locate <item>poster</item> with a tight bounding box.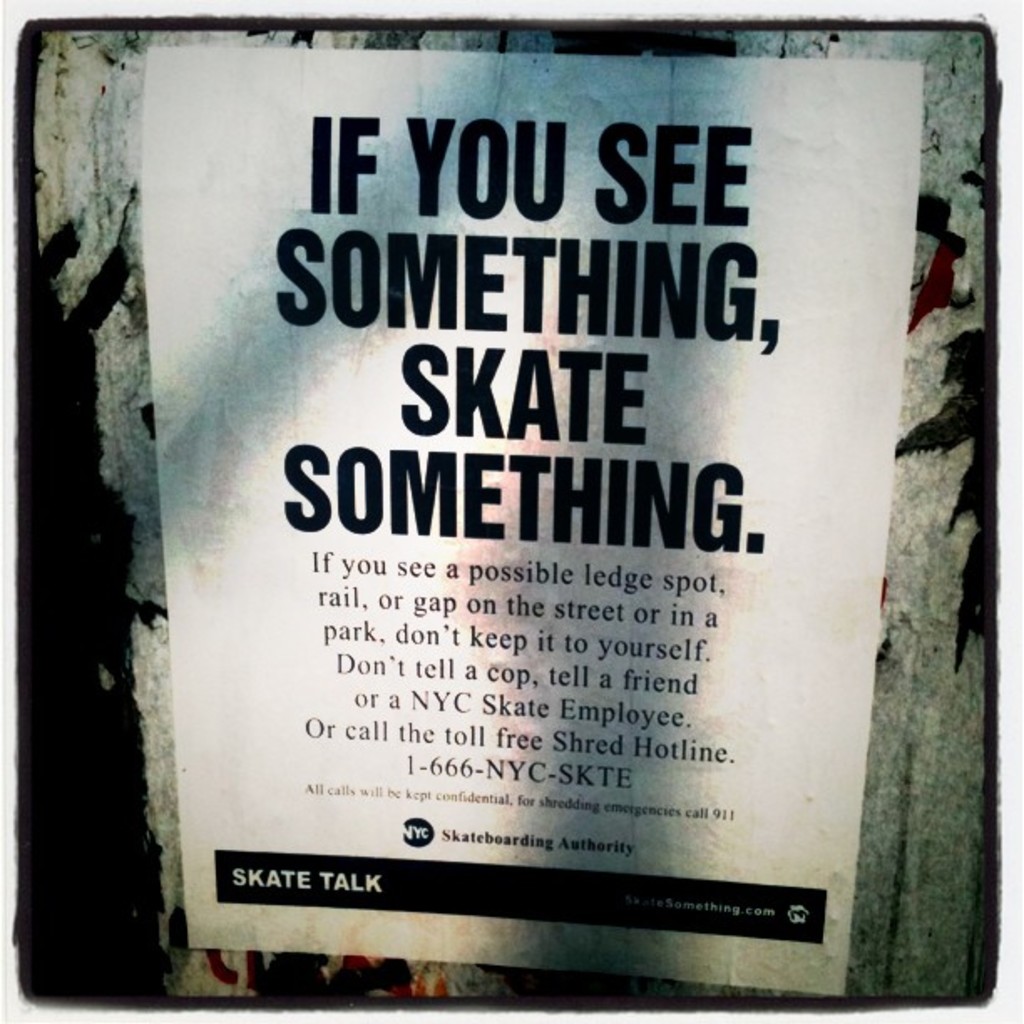
142,59,910,1001.
